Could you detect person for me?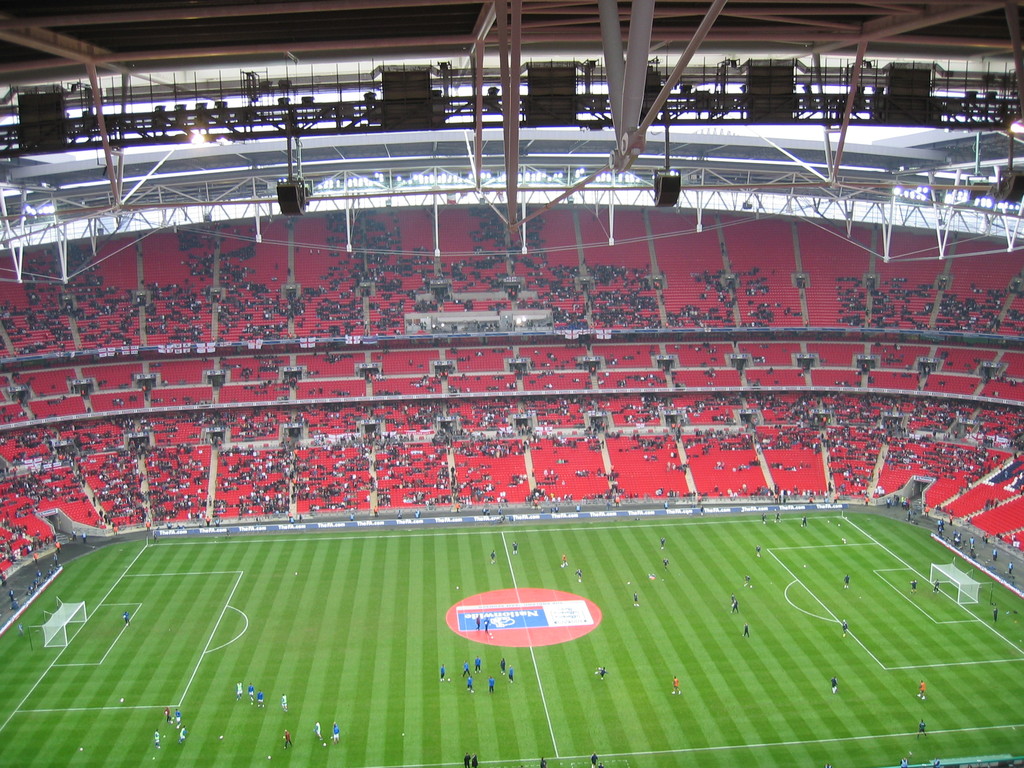
Detection result: 908, 579, 917, 590.
